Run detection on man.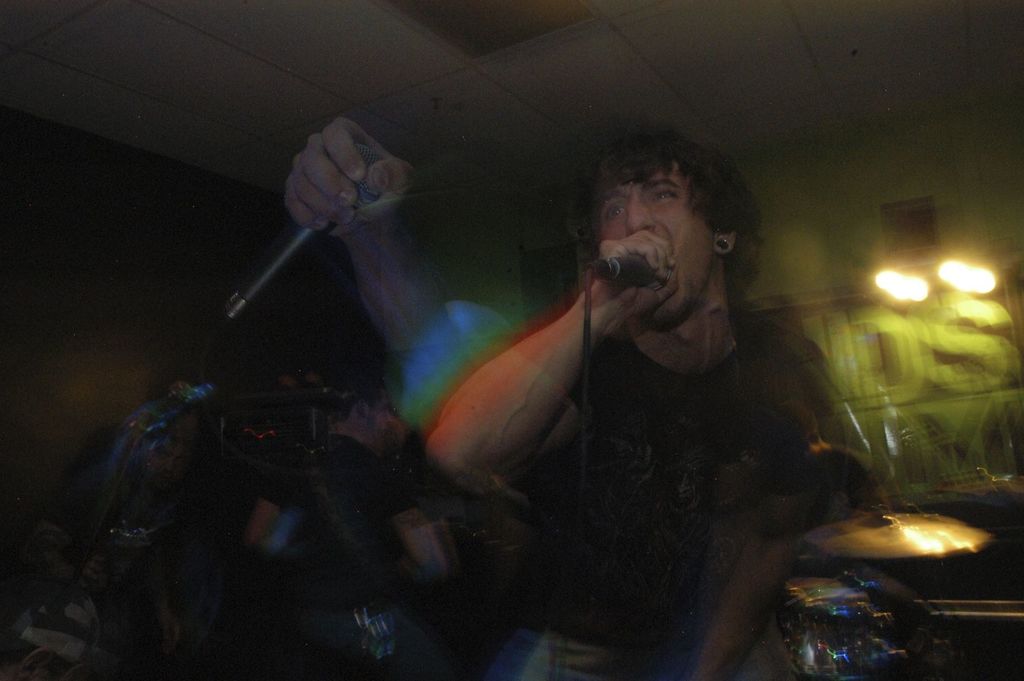
Result: box=[394, 110, 895, 635].
